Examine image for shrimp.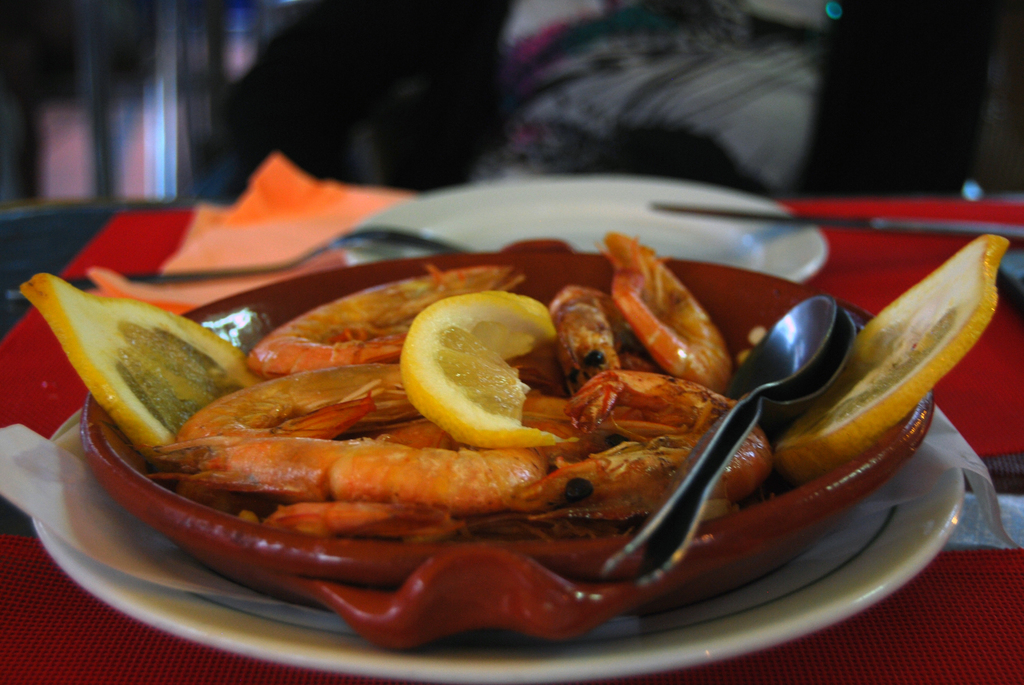
Examination result: [544, 279, 624, 393].
